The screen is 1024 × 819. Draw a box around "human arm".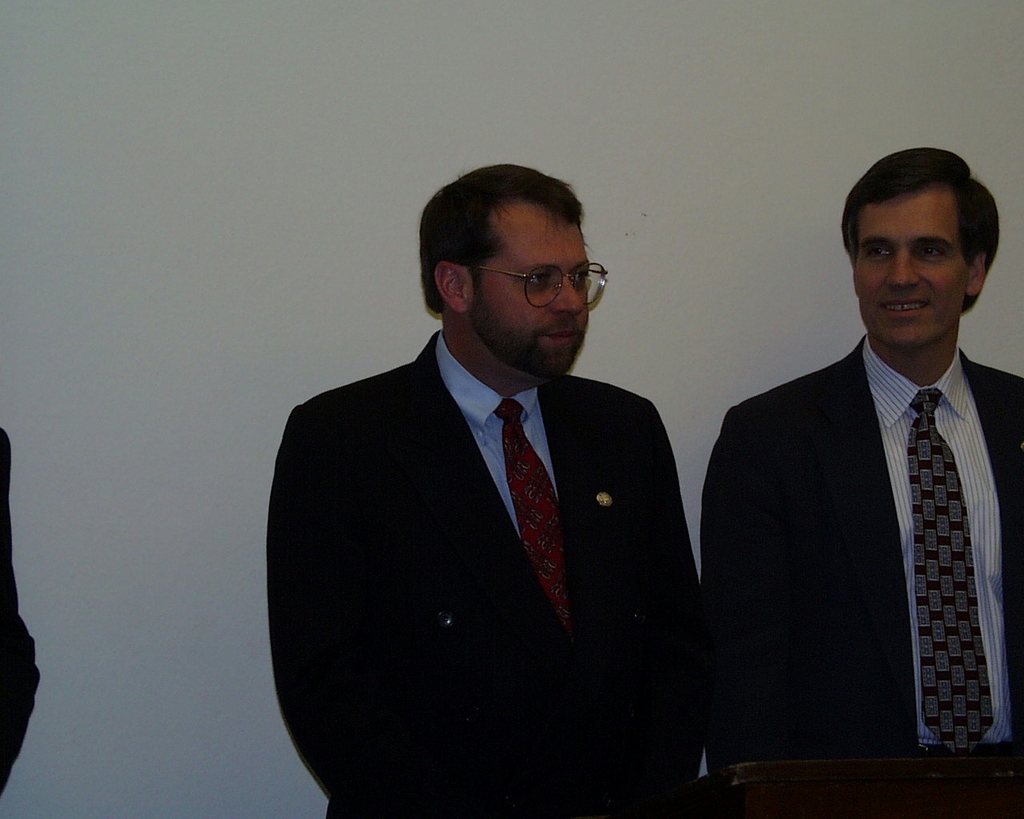
locate(702, 394, 802, 770).
